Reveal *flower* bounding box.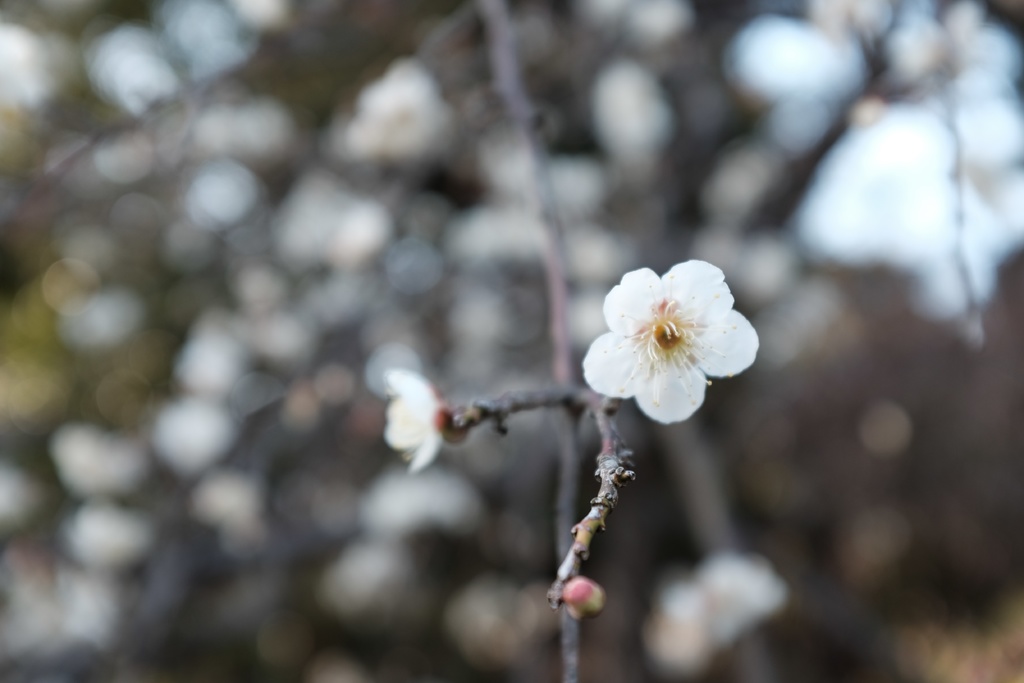
Revealed: <region>383, 367, 447, 471</region>.
